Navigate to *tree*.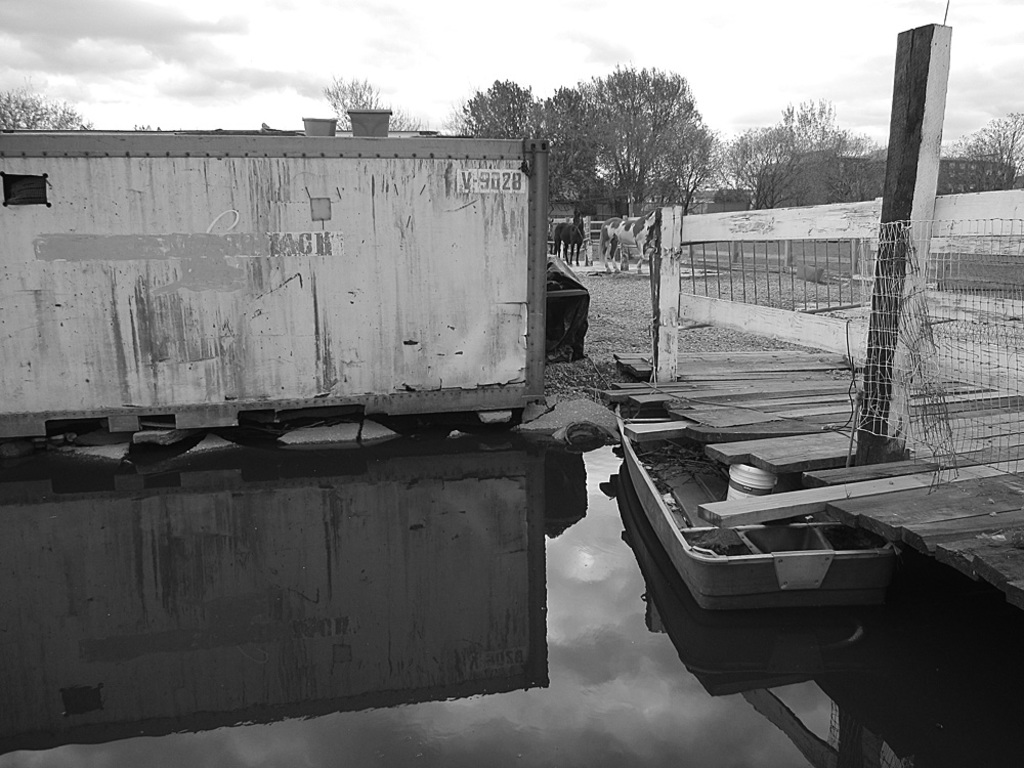
Navigation target: [556, 63, 737, 217].
